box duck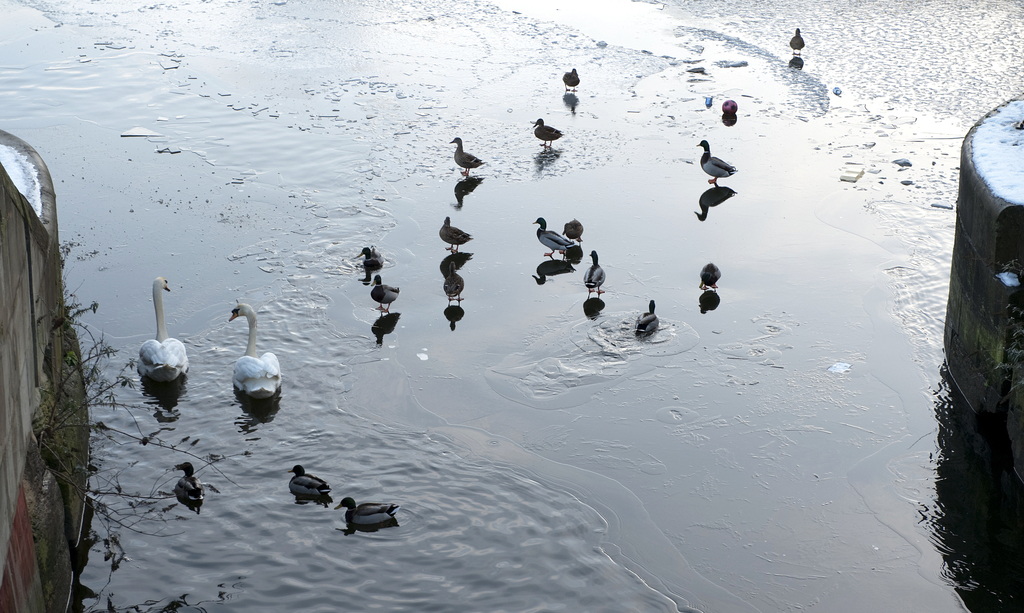
(696,267,719,303)
